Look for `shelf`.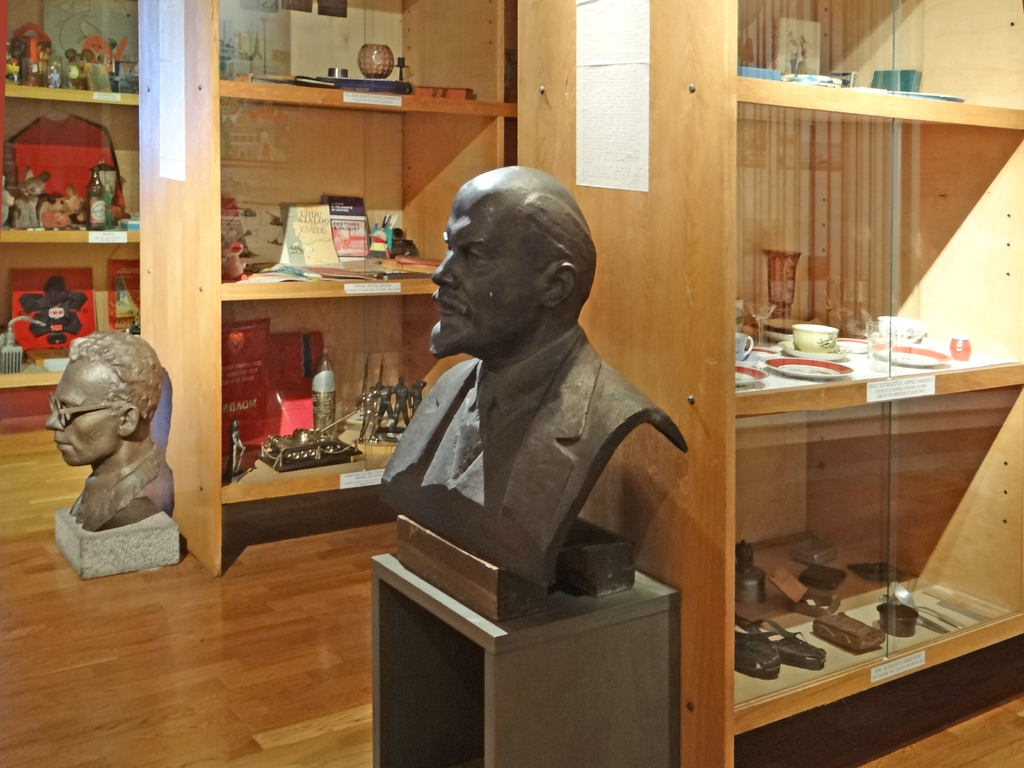
Found: [left=118, top=75, right=523, bottom=306].
